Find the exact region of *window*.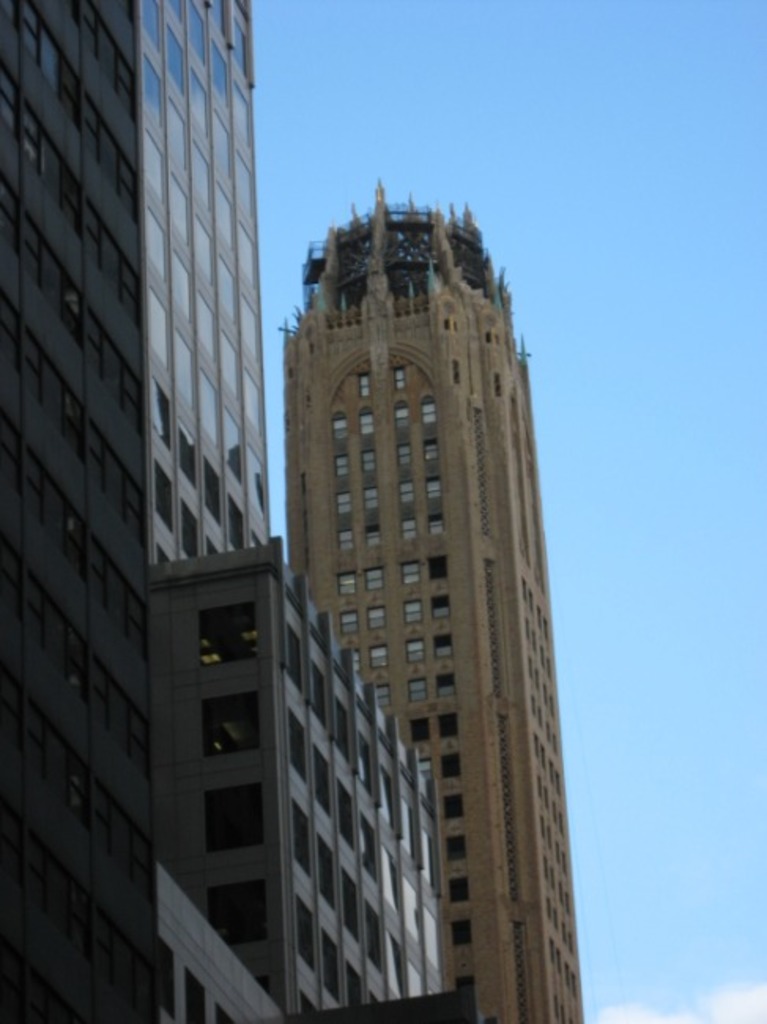
Exact region: bbox(340, 607, 354, 635).
